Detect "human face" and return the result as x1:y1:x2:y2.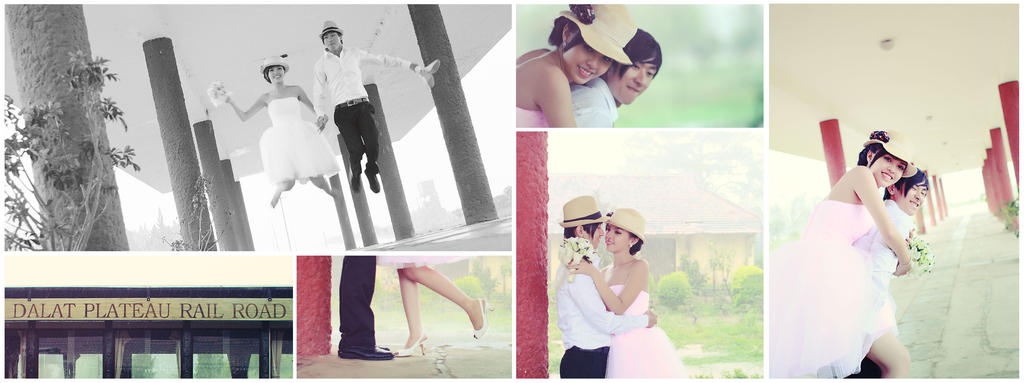
597:224:605:243.
